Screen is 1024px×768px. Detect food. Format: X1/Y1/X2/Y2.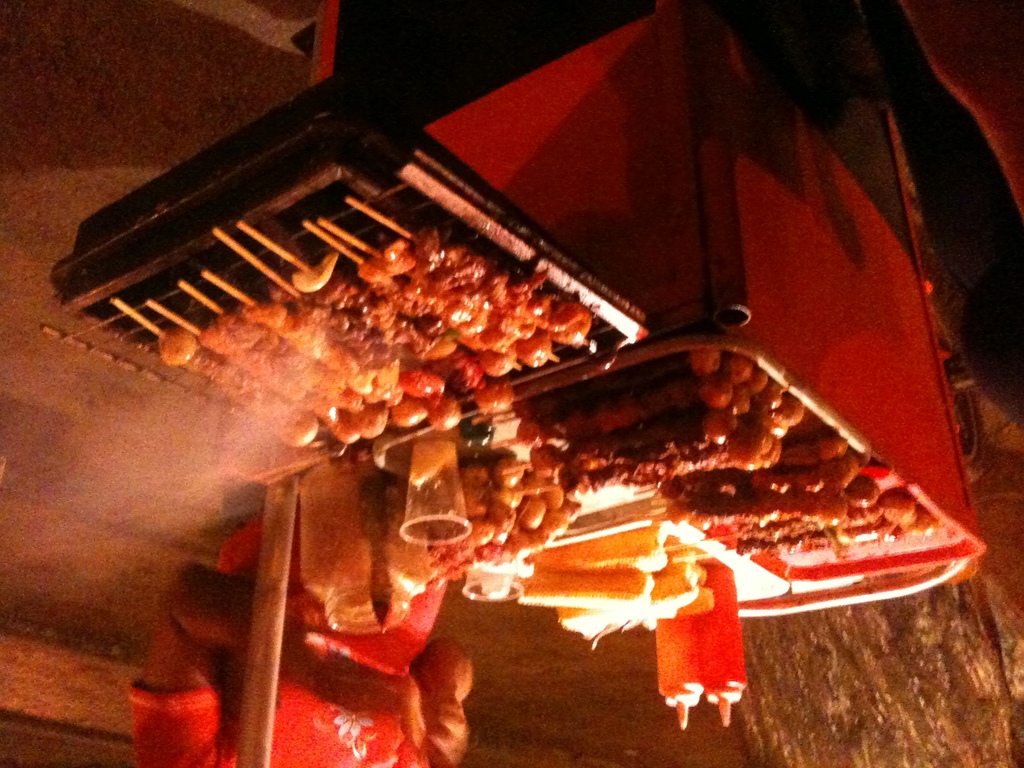
445/349/932/644.
